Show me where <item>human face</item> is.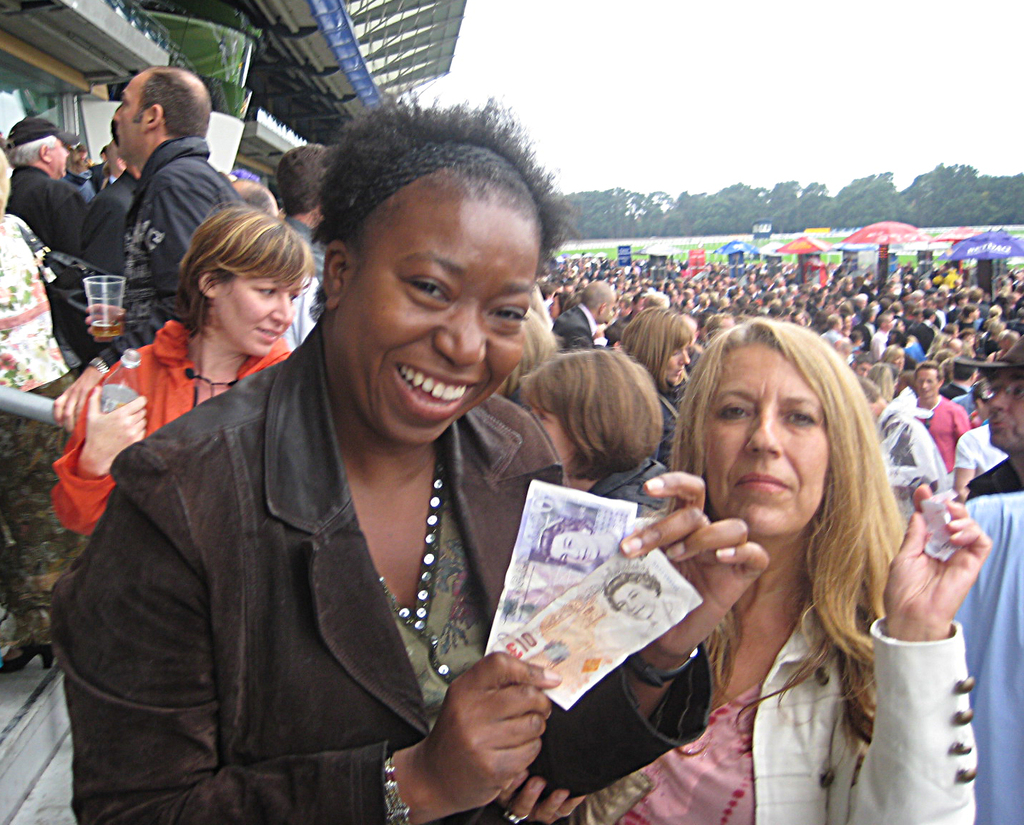
<item>human face</item> is at 666,344,686,383.
